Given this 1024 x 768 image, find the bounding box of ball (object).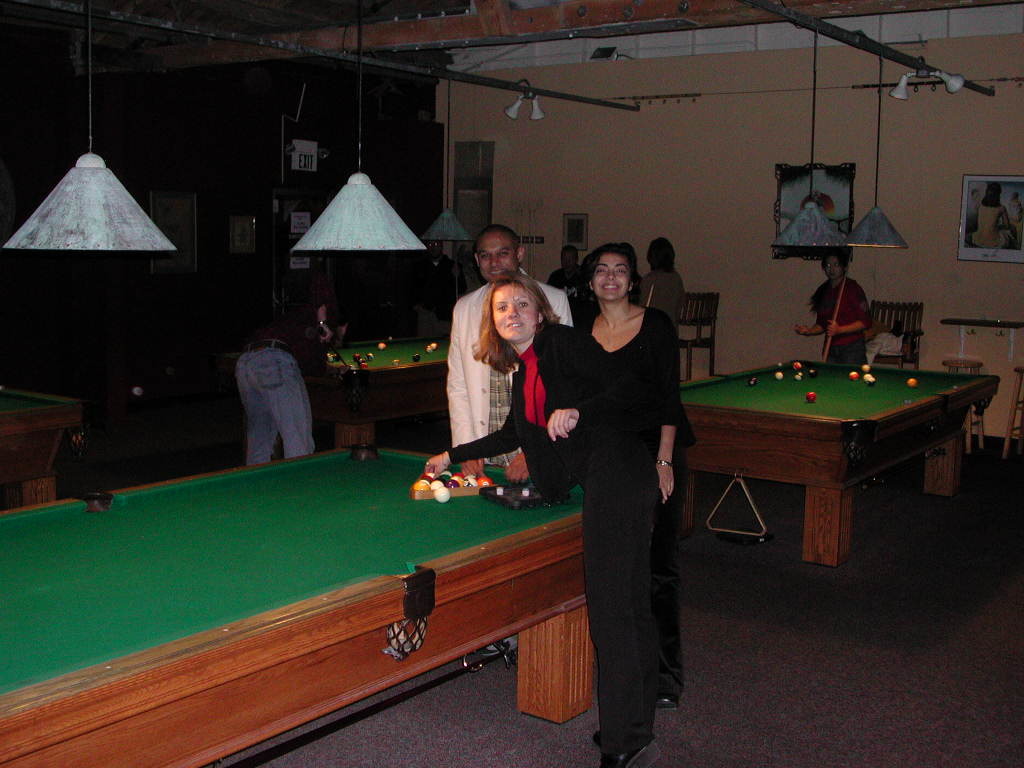
l=806, t=389, r=820, b=407.
